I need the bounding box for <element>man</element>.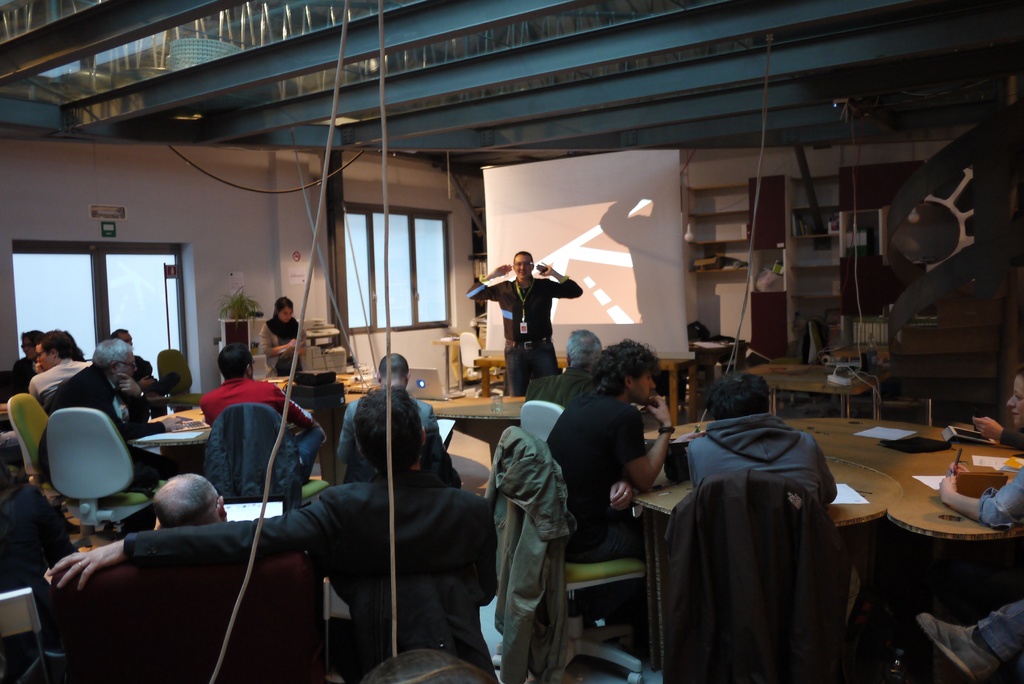
Here it is: Rect(340, 352, 463, 504).
